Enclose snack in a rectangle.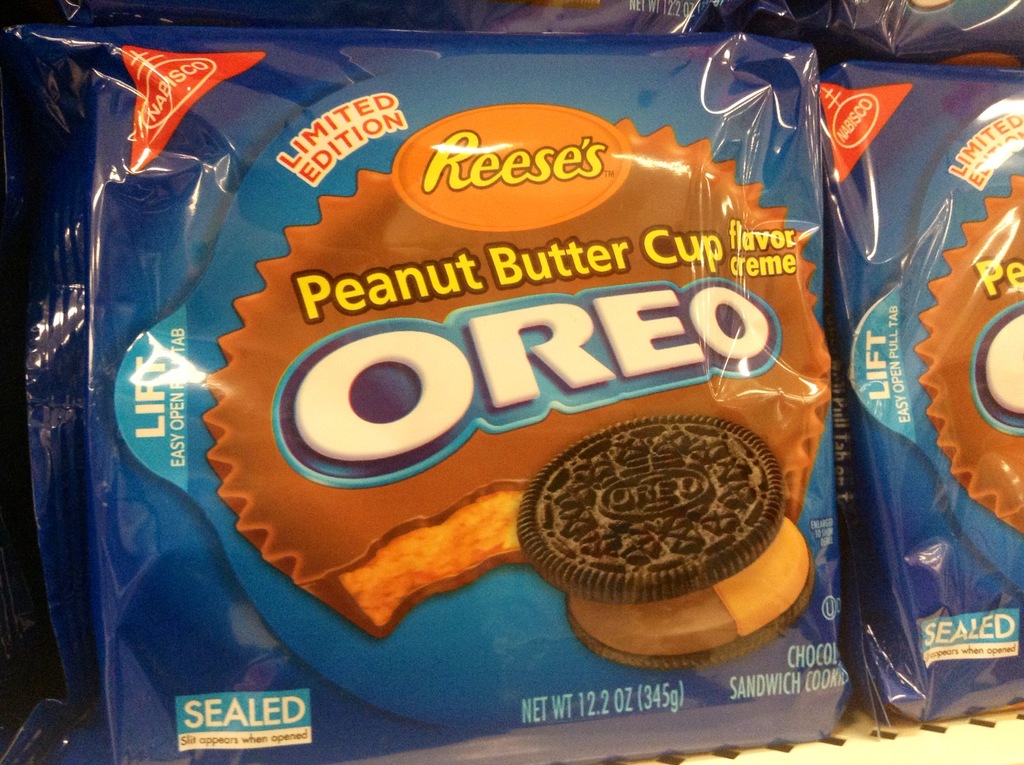
rect(517, 411, 821, 666).
